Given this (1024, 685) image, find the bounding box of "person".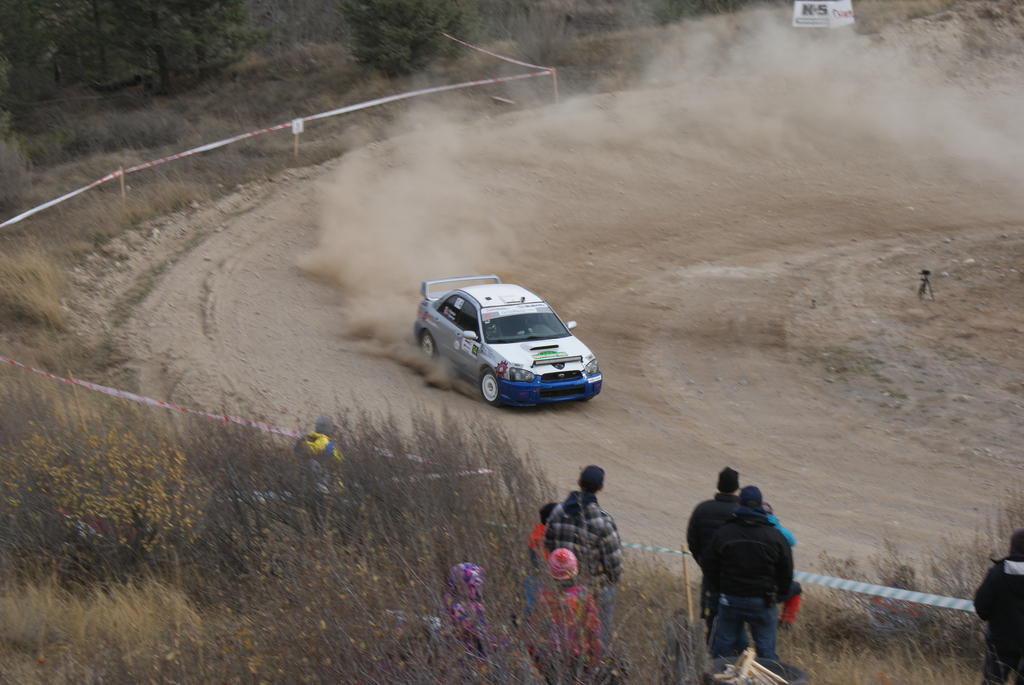
<bbox>291, 412, 351, 516</bbox>.
